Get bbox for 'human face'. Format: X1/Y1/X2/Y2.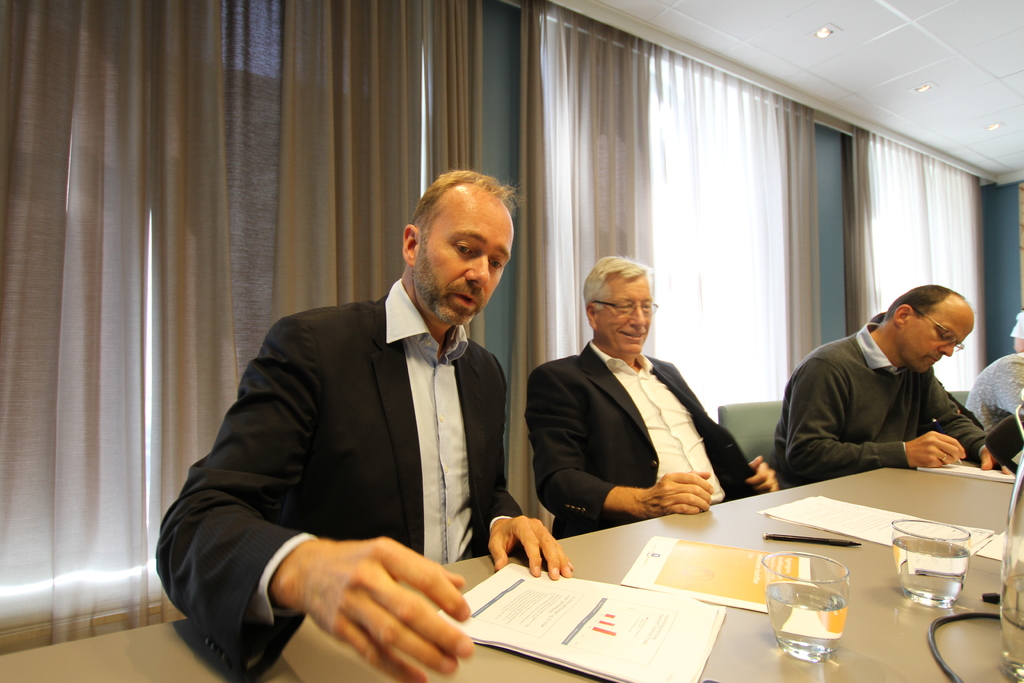
906/314/975/372.
